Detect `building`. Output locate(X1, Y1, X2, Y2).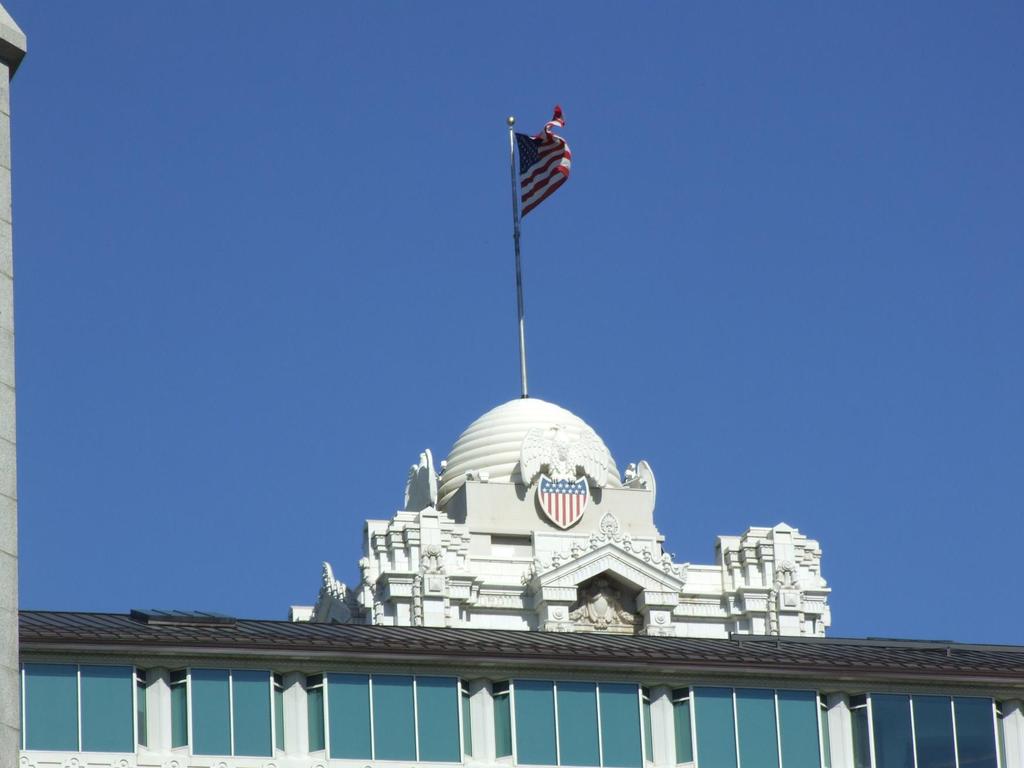
locate(19, 106, 1023, 767).
